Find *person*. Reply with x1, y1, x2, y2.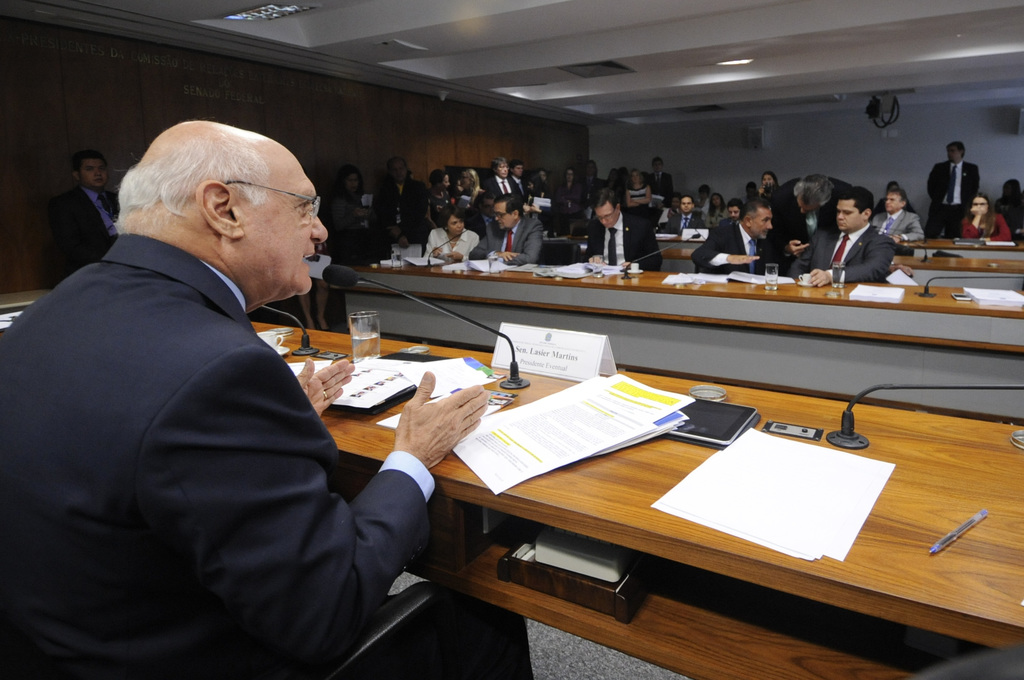
329, 169, 372, 266.
